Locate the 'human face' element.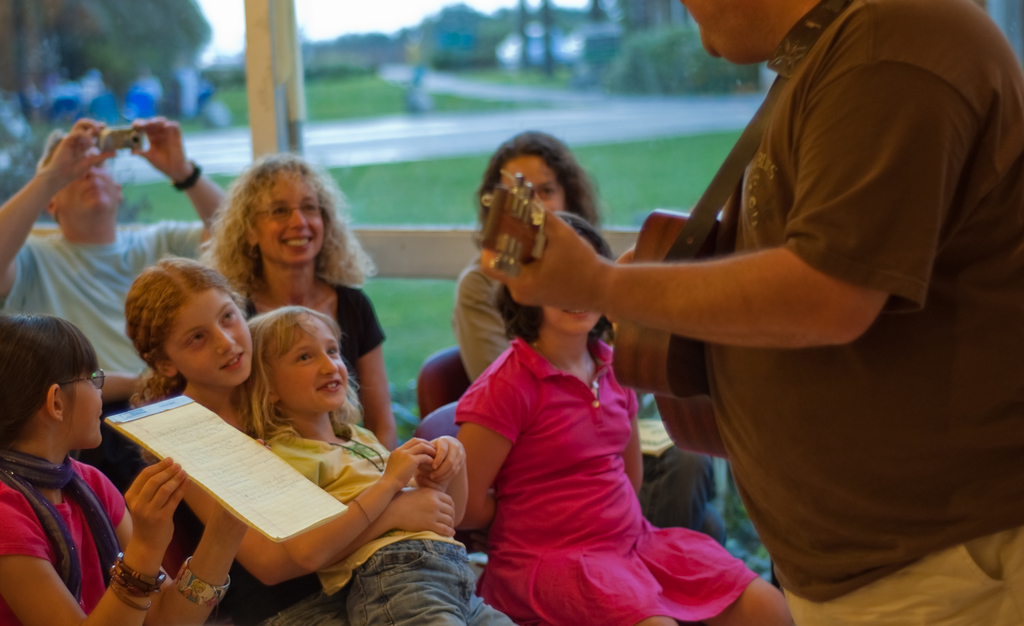
Element bbox: [64,372,102,445].
